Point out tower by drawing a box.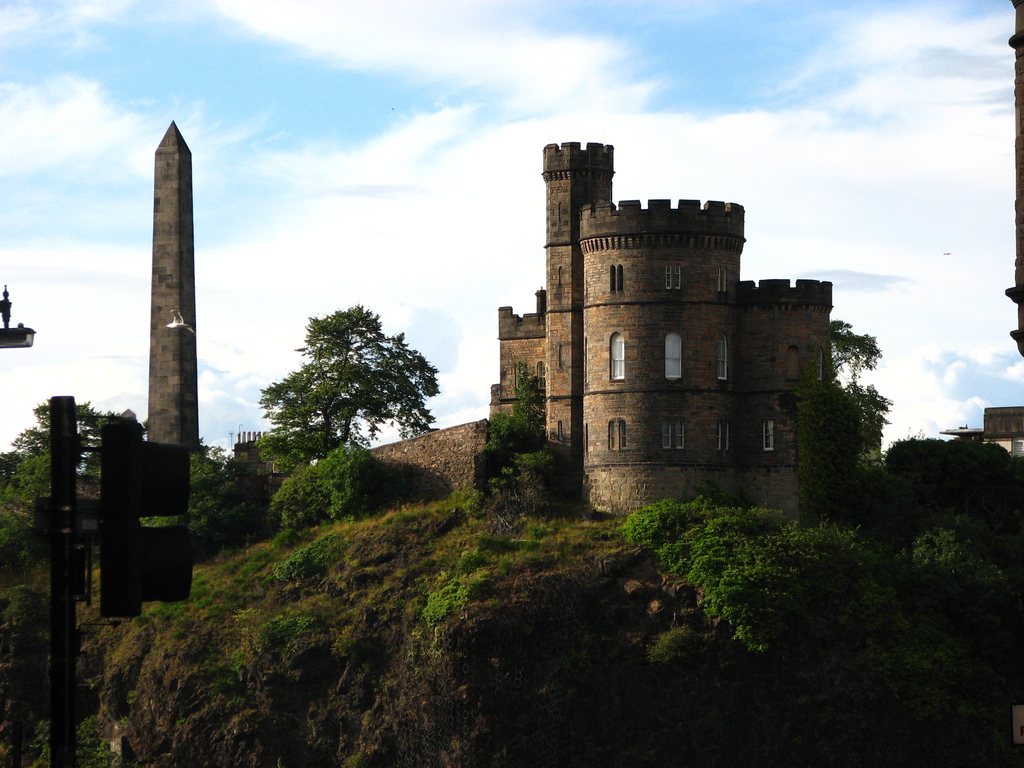
region(474, 131, 918, 511).
